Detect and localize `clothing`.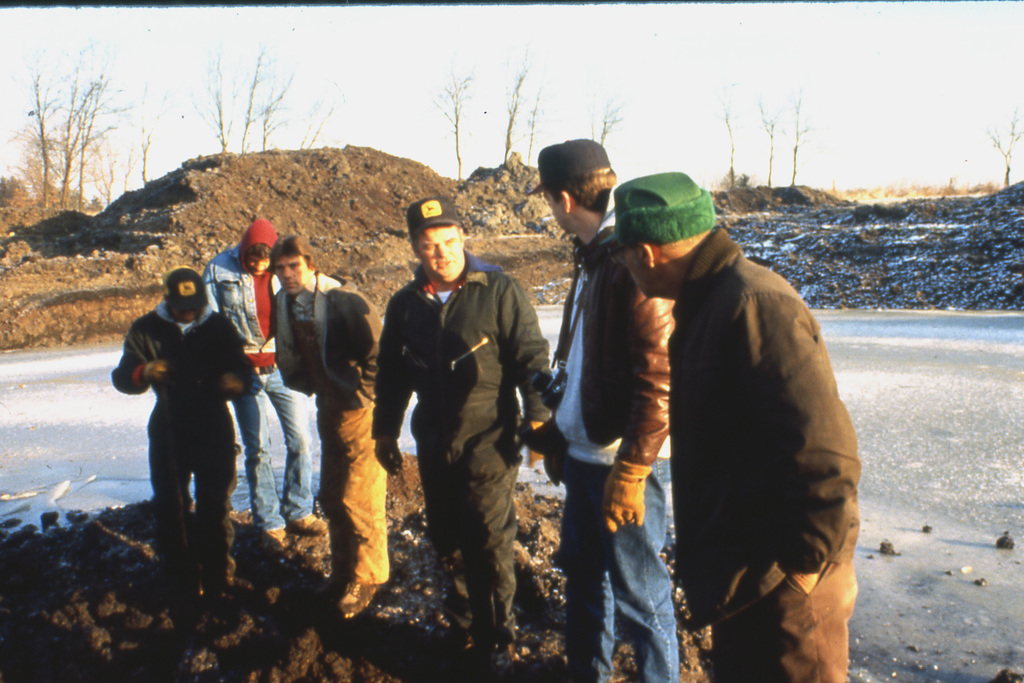
Localized at l=120, t=300, r=255, b=595.
